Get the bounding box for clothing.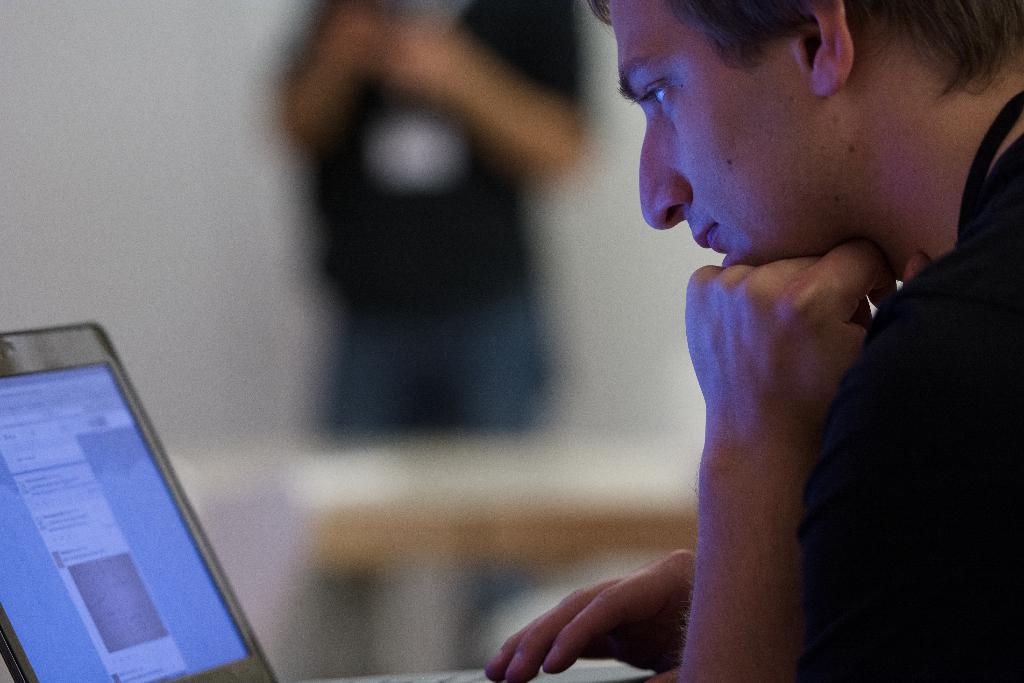
770,76,1021,679.
